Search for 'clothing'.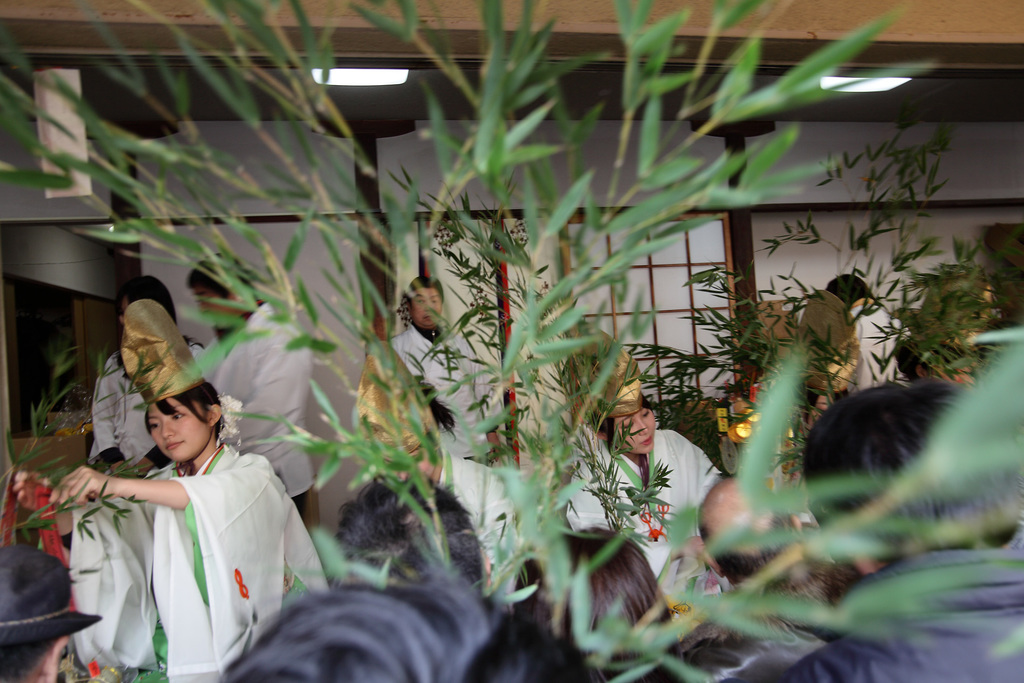
Found at (x1=211, y1=292, x2=308, y2=493).
